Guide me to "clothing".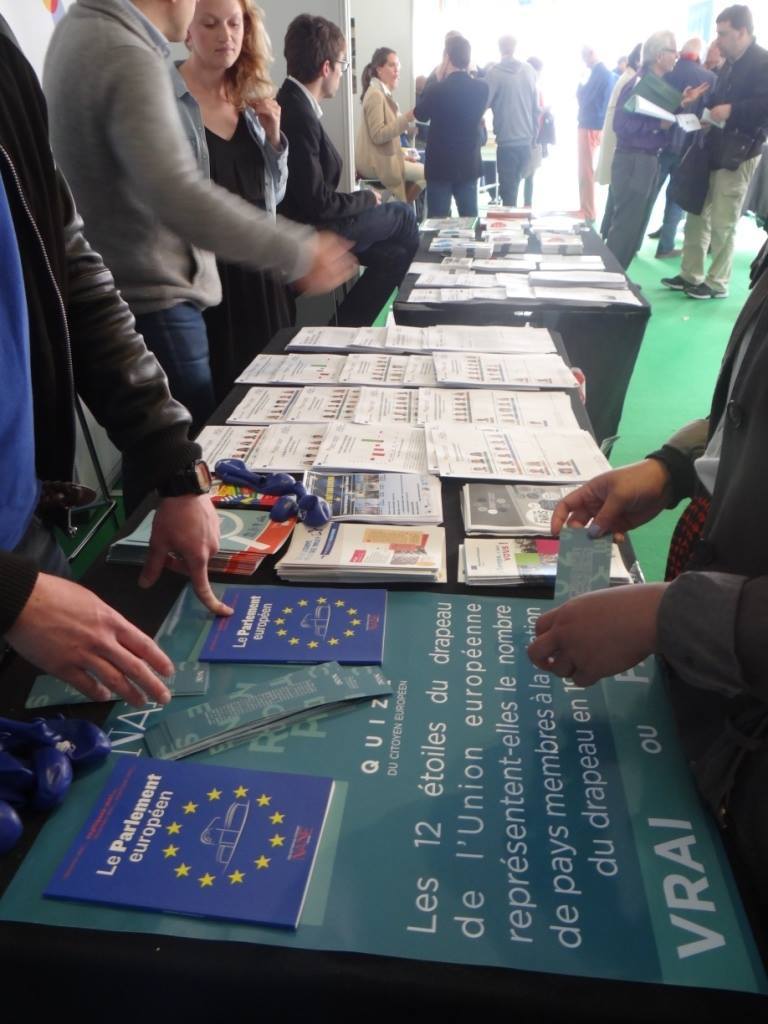
Guidance: {"x1": 183, "y1": 86, "x2": 281, "y2": 391}.
